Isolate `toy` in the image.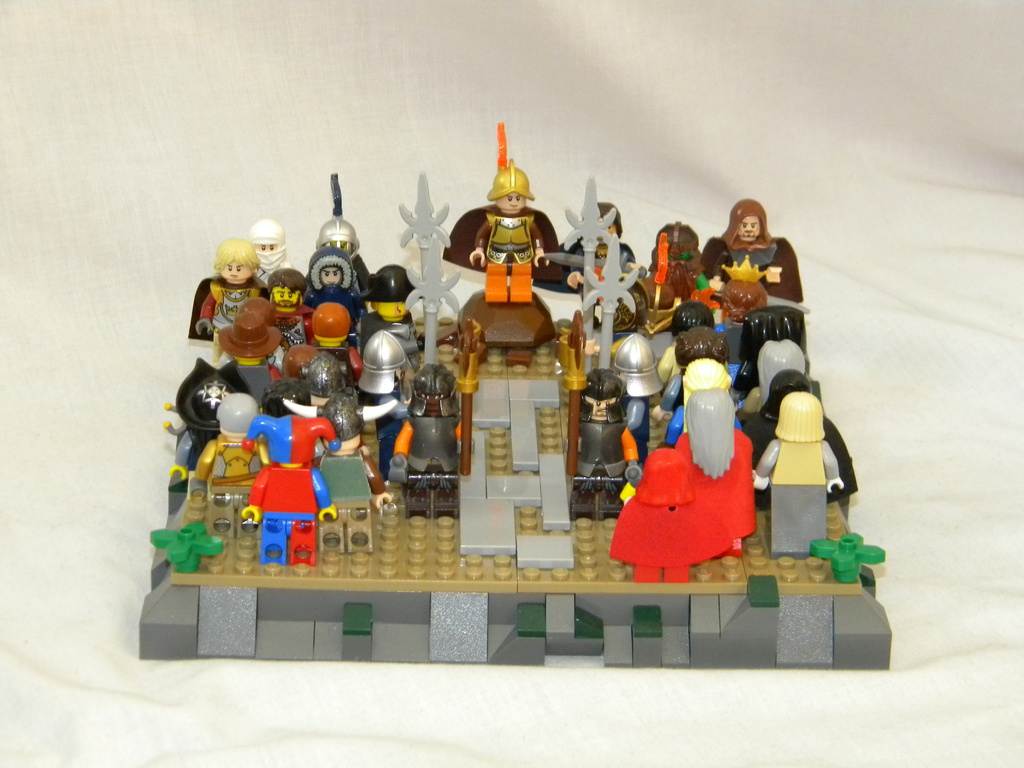
Isolated region: detection(739, 309, 793, 367).
